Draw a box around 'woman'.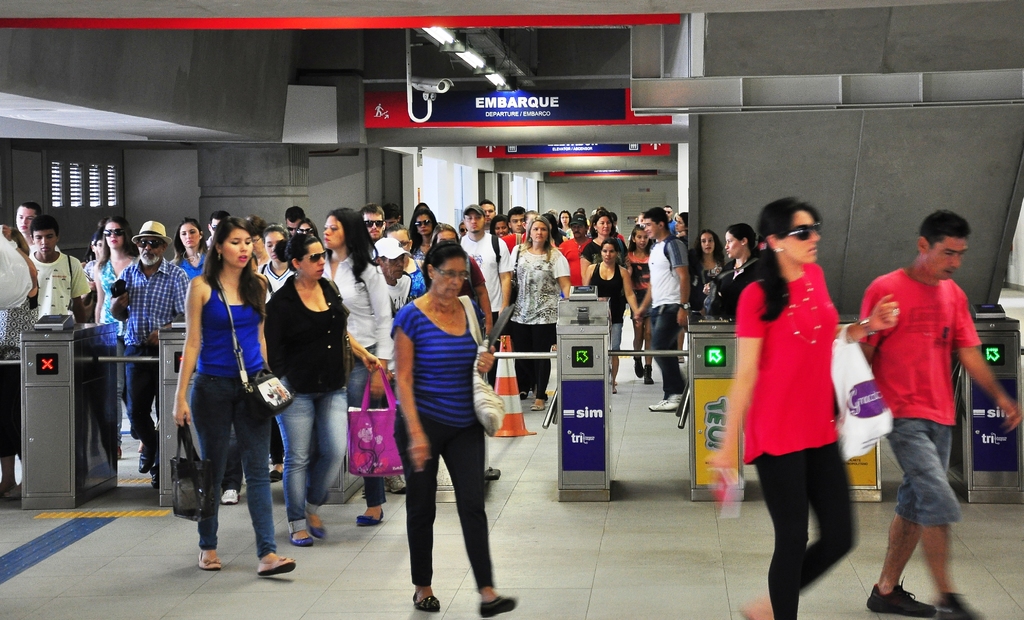
[left=506, top=215, right=570, bottom=413].
